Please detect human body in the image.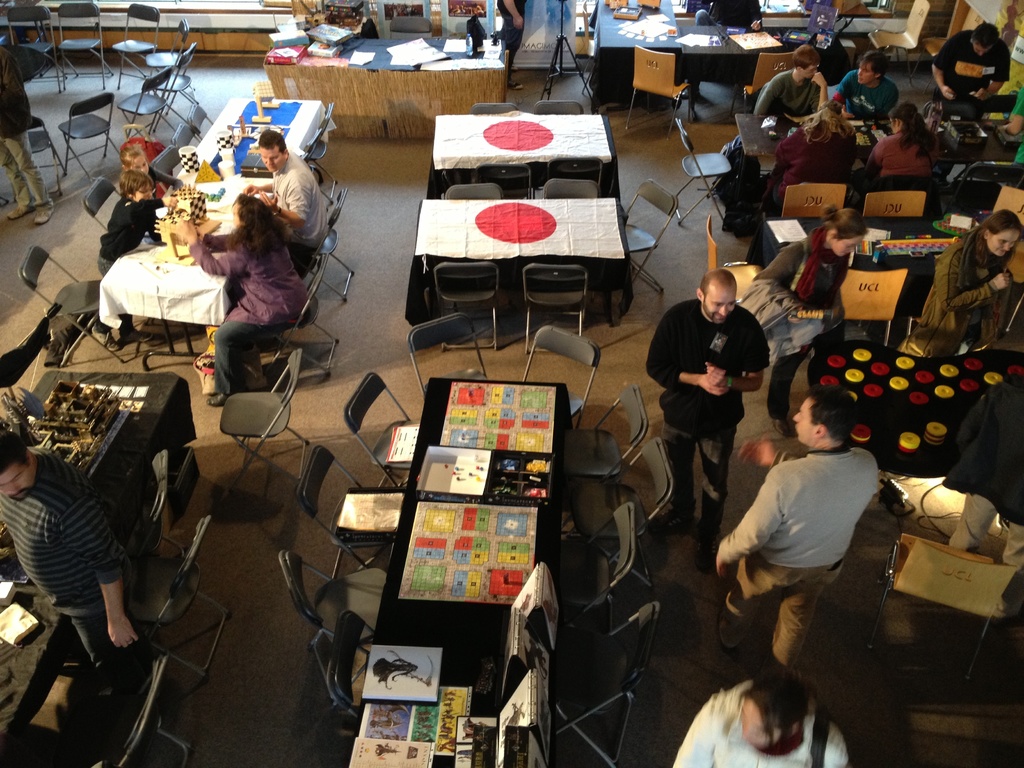
rect(672, 674, 857, 767).
